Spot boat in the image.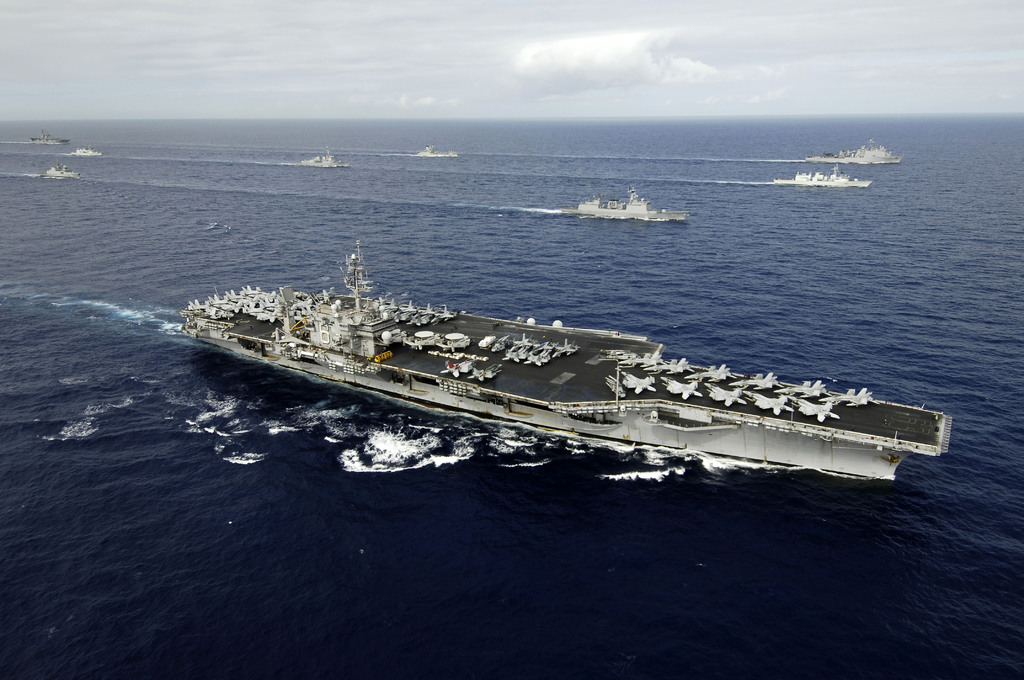
boat found at {"left": 41, "top": 155, "right": 76, "bottom": 186}.
